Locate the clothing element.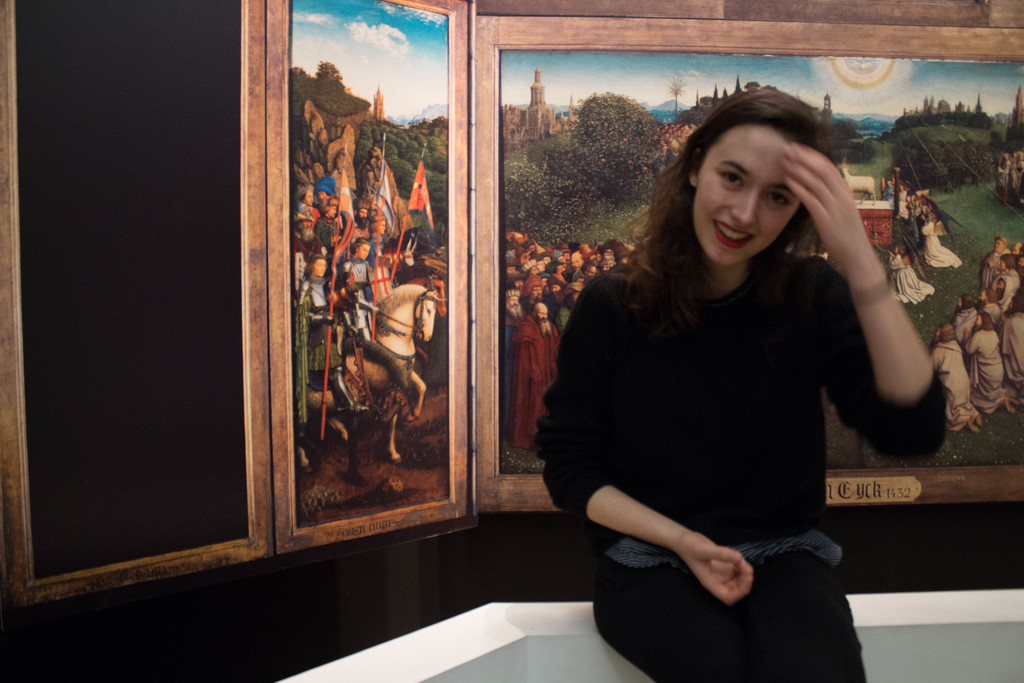
Element bbox: (511,311,553,452).
